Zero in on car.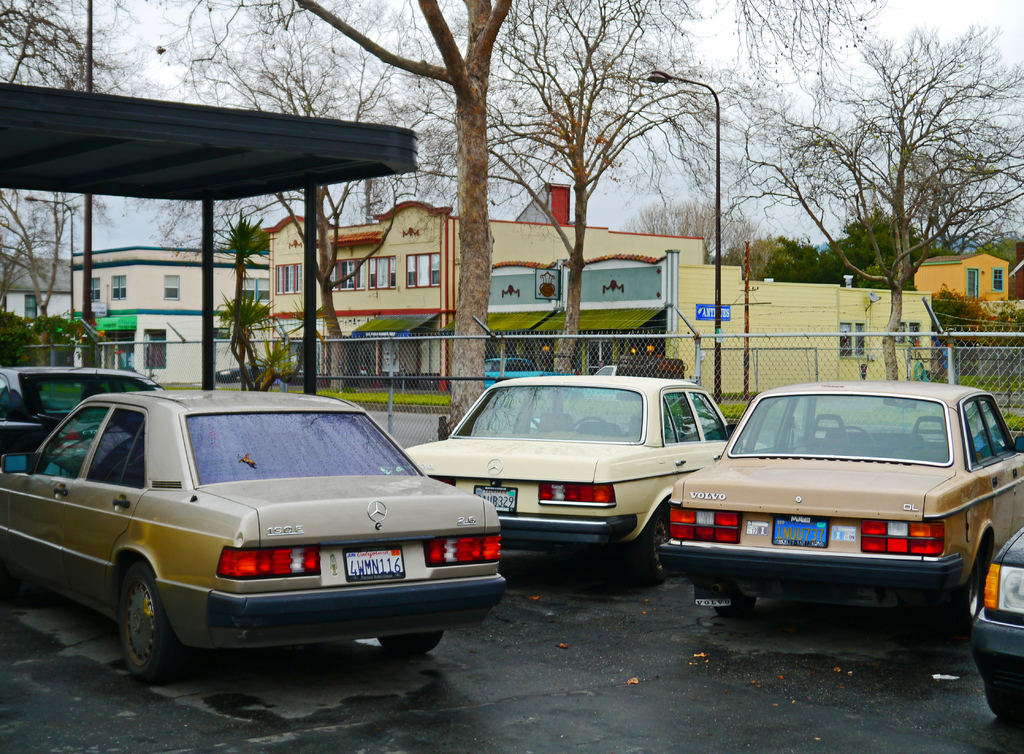
Zeroed in: detection(5, 396, 500, 682).
